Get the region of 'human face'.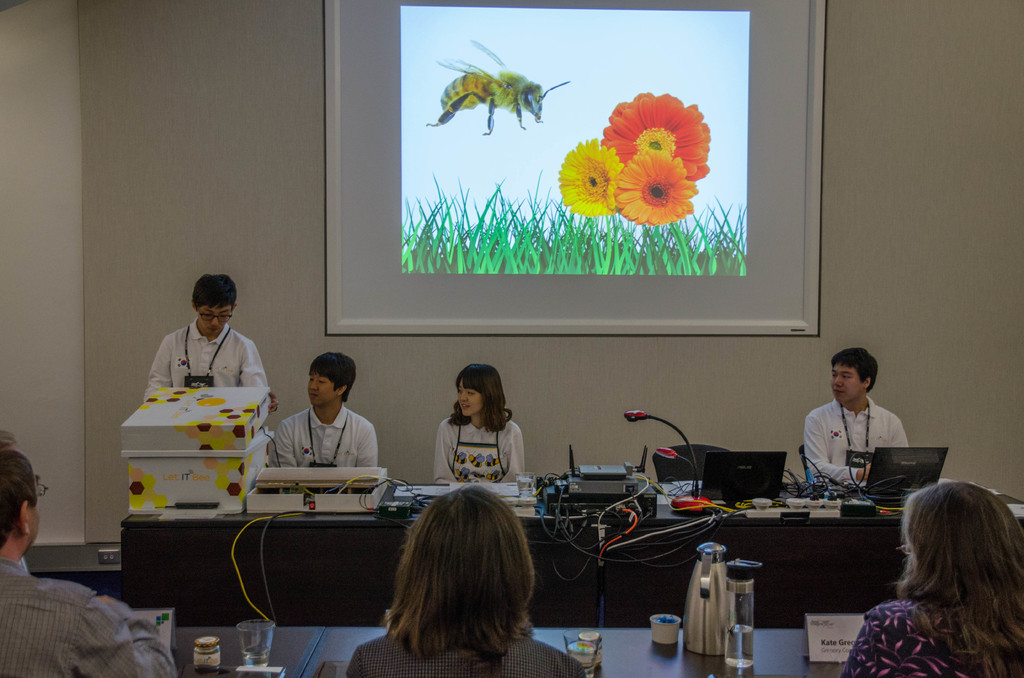
x1=197 y1=302 x2=234 y2=334.
